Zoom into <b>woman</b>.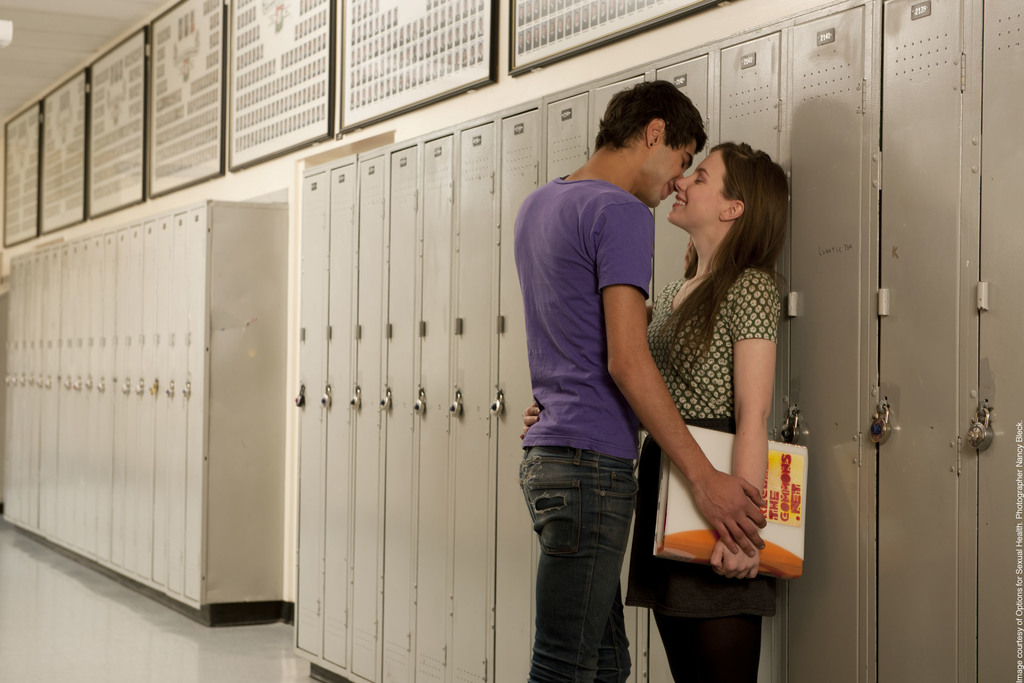
Zoom target: (x1=527, y1=142, x2=788, y2=682).
